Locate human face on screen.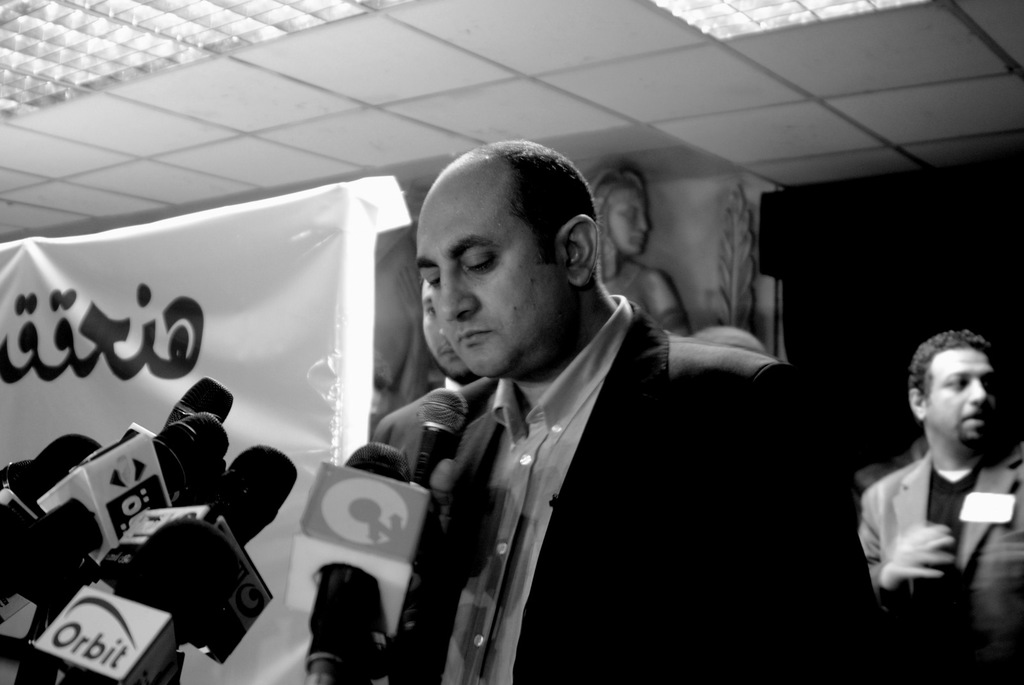
On screen at {"x1": 414, "y1": 168, "x2": 563, "y2": 375}.
